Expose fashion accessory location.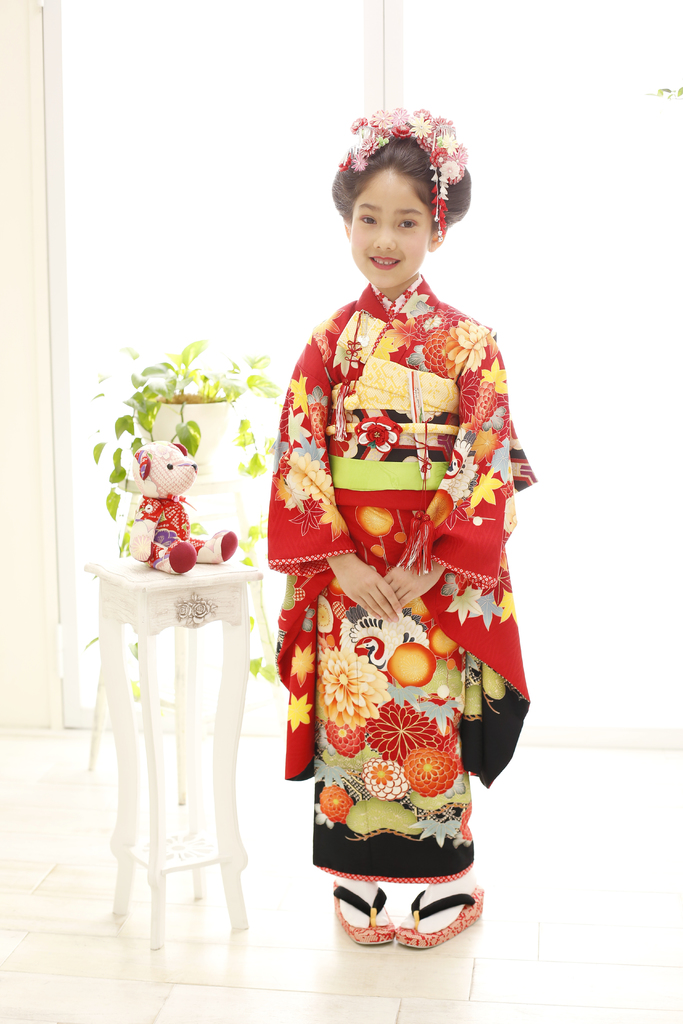
Exposed at crop(400, 888, 488, 950).
